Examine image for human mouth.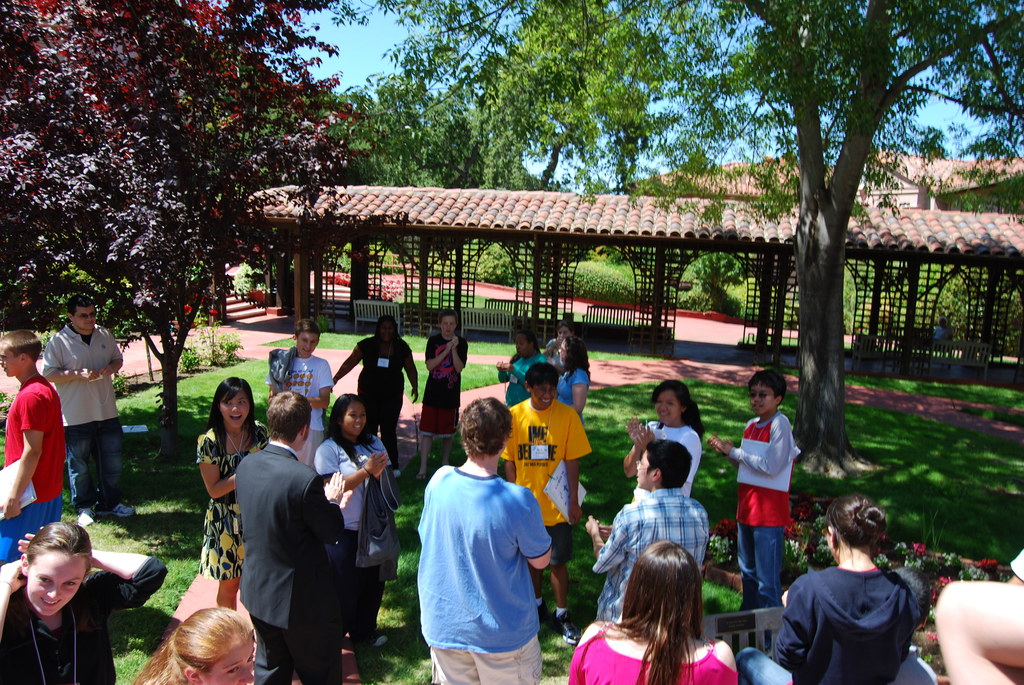
Examination result: 44/600/59/604.
